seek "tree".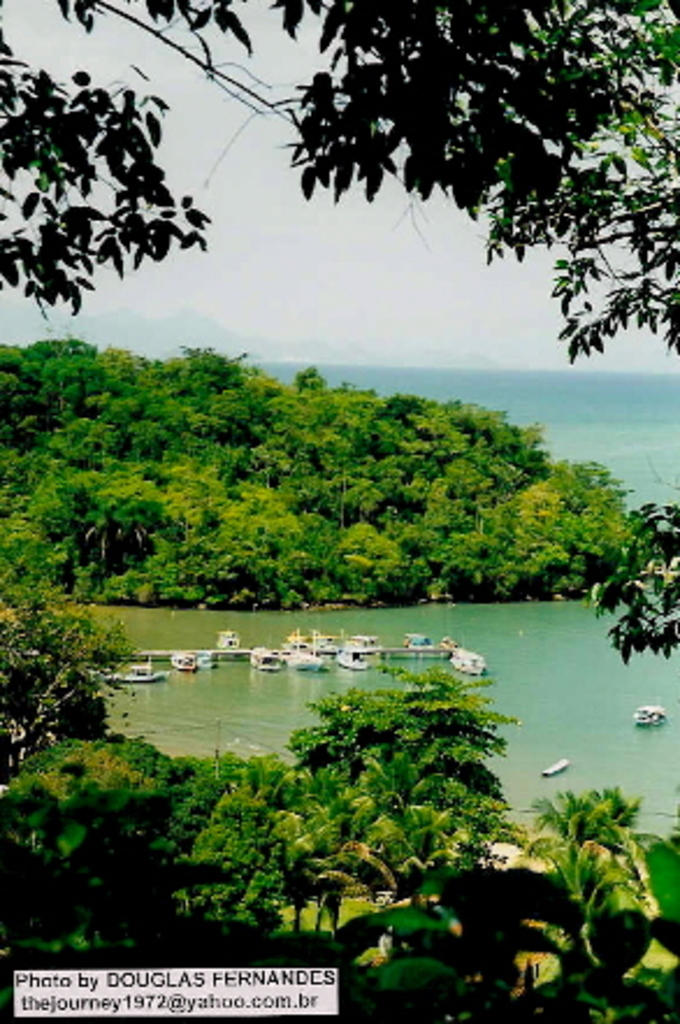
left=476, top=0, right=678, bottom=659.
